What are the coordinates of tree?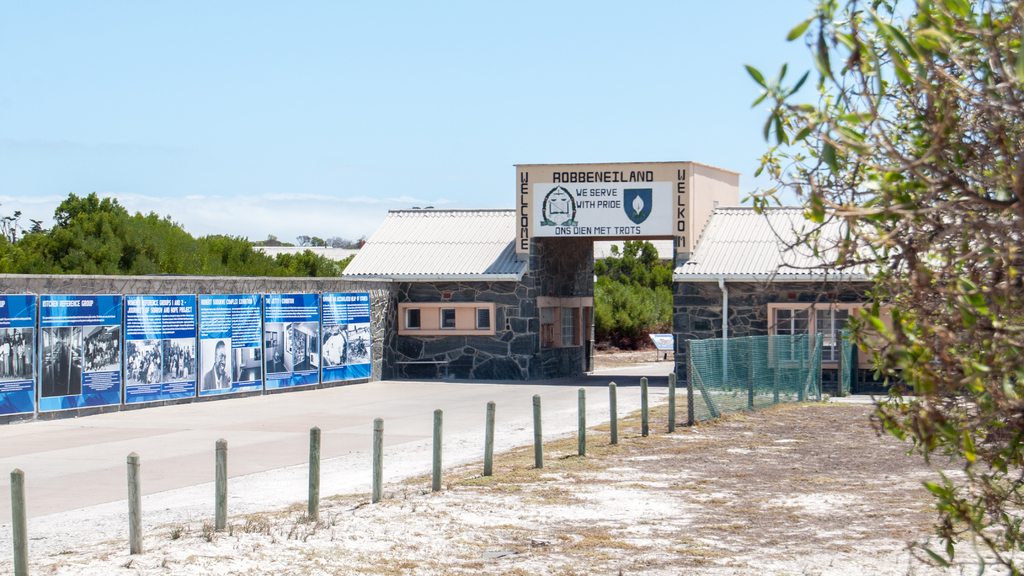
161/228/205/276.
